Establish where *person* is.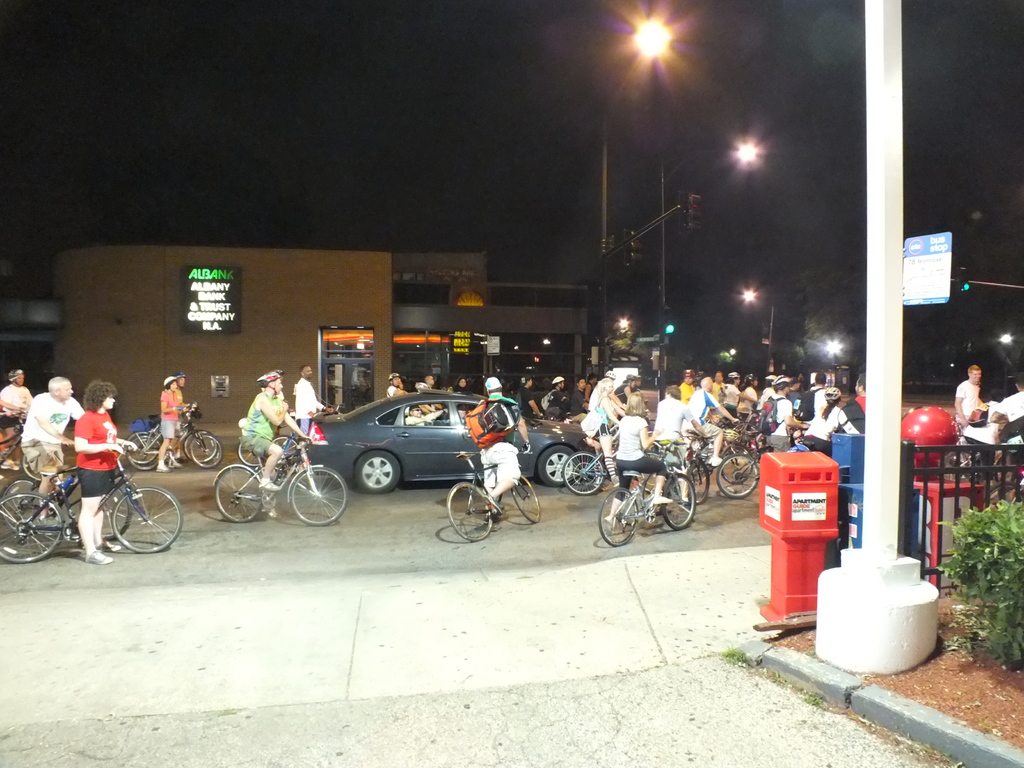
Established at detection(173, 371, 189, 400).
